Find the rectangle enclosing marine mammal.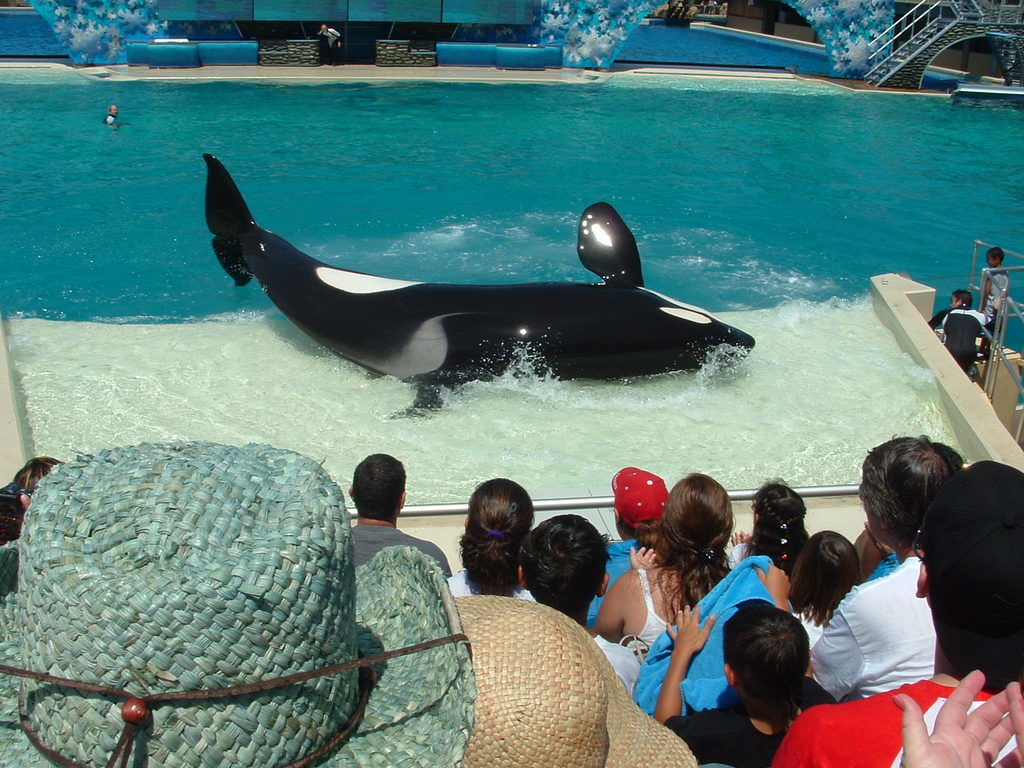
[x1=189, y1=150, x2=762, y2=426].
